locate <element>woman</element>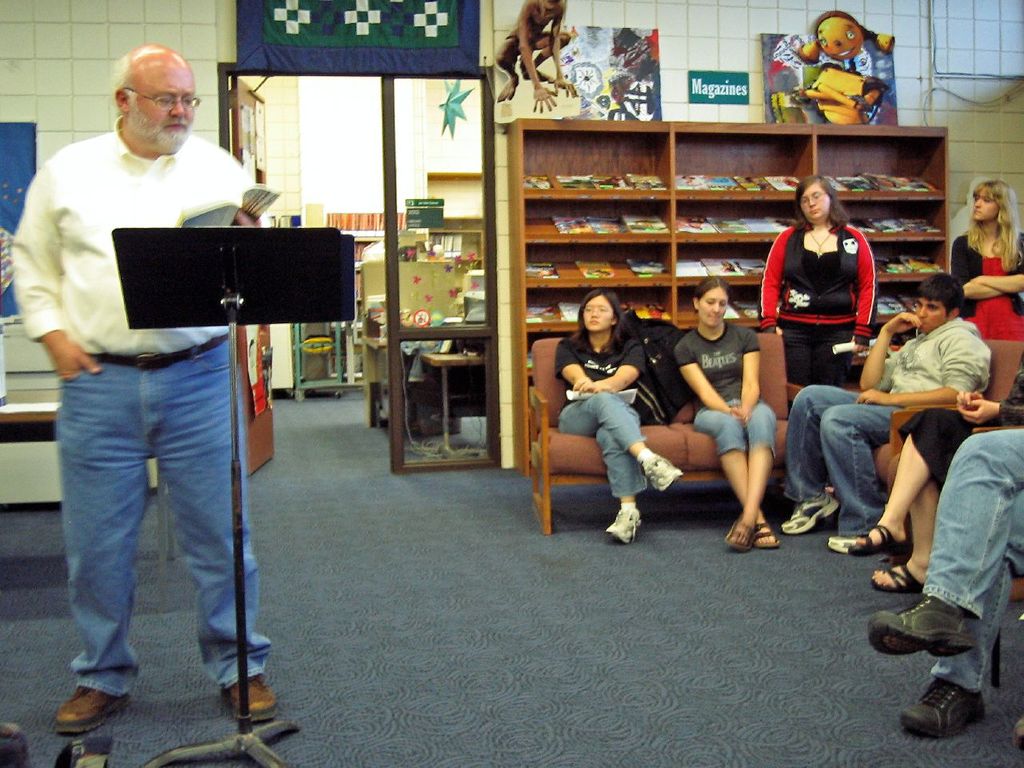
[x1=763, y1=169, x2=886, y2=406]
